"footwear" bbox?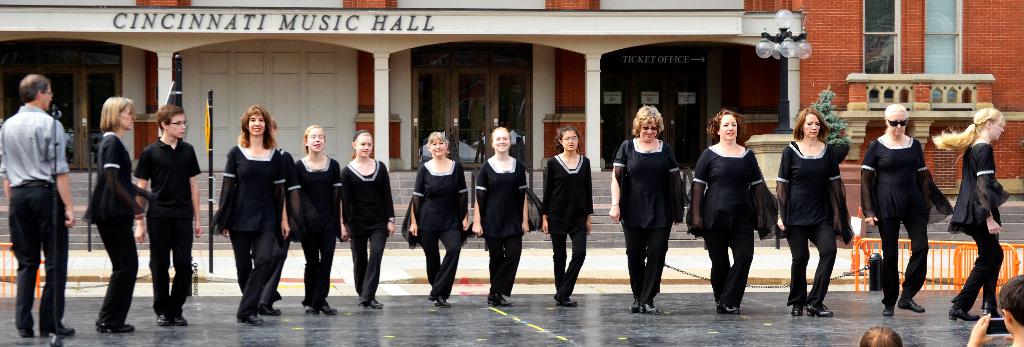
region(557, 294, 580, 308)
